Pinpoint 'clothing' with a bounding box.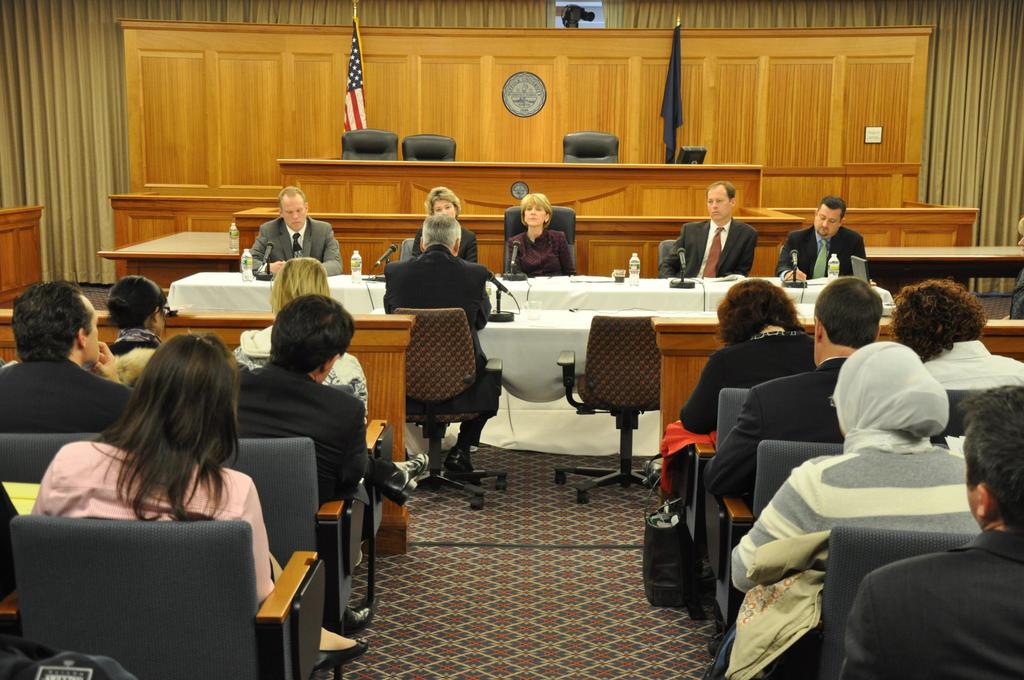
box(840, 526, 1023, 679).
